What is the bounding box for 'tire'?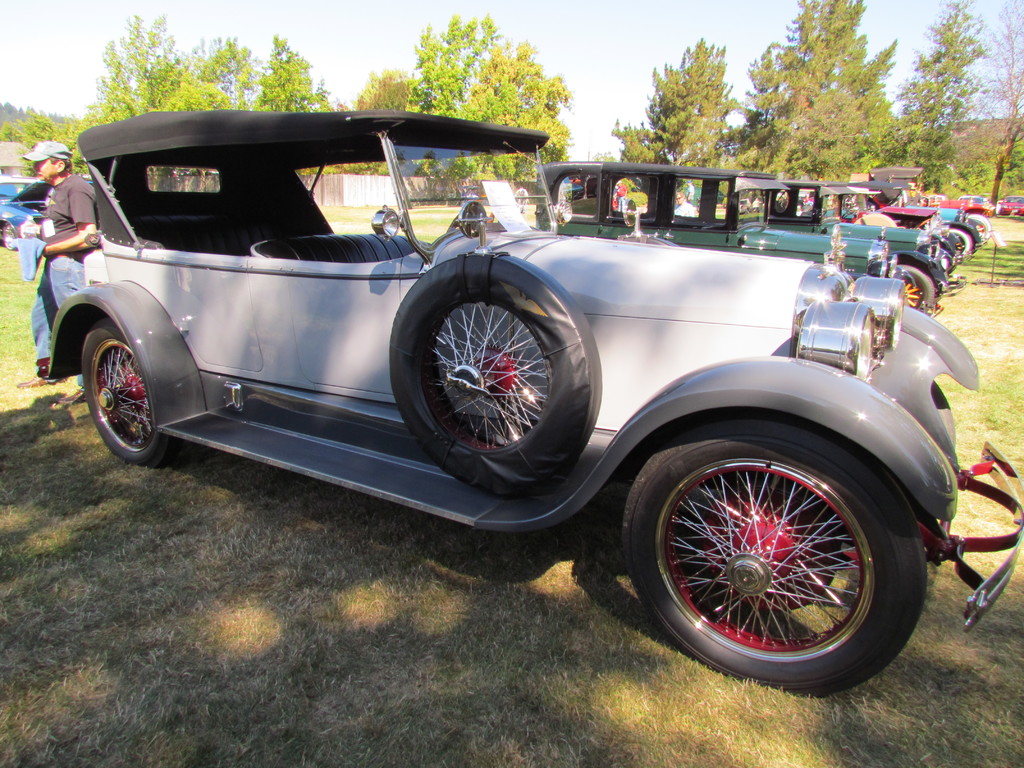
{"x1": 388, "y1": 252, "x2": 604, "y2": 496}.
